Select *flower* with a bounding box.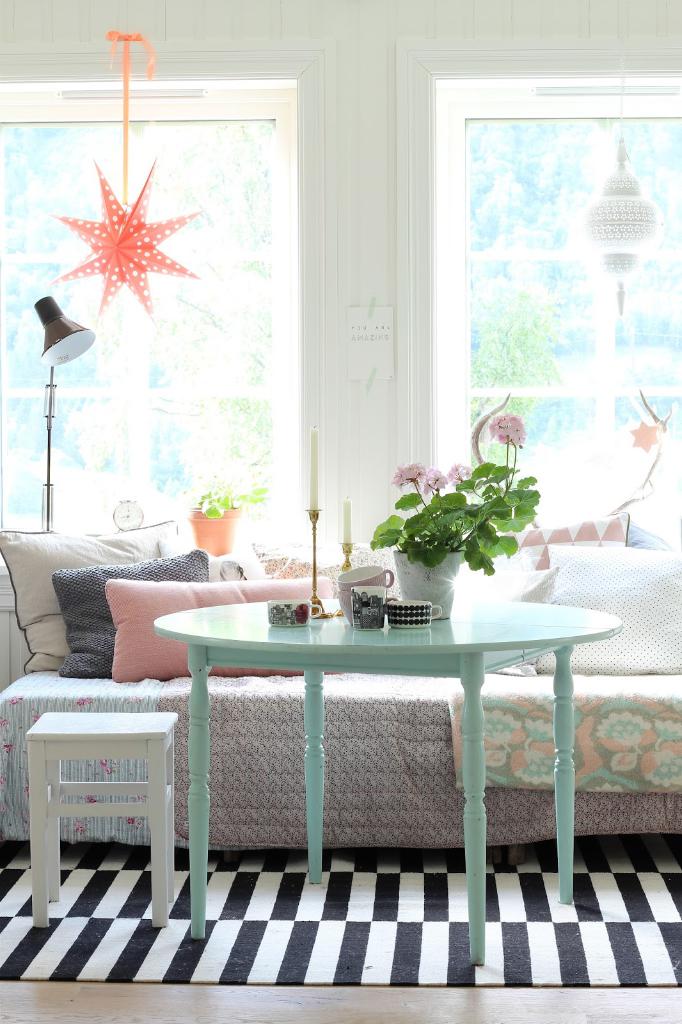
<box>430,466,449,490</box>.
